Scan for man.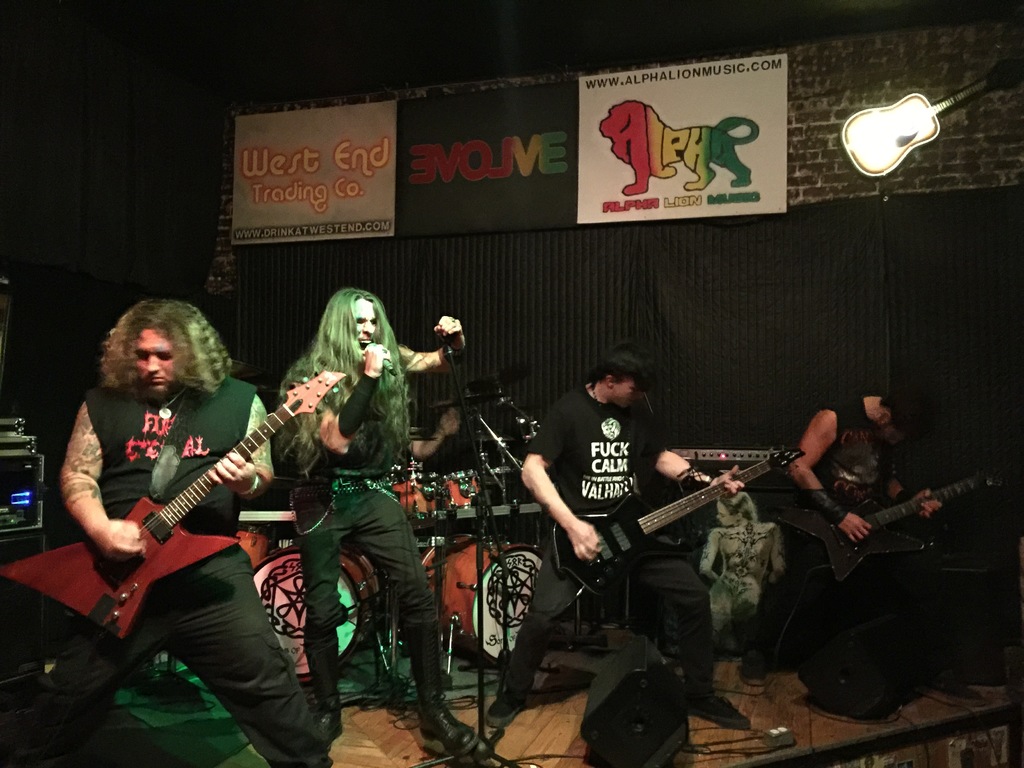
Scan result: 273/287/477/759.
